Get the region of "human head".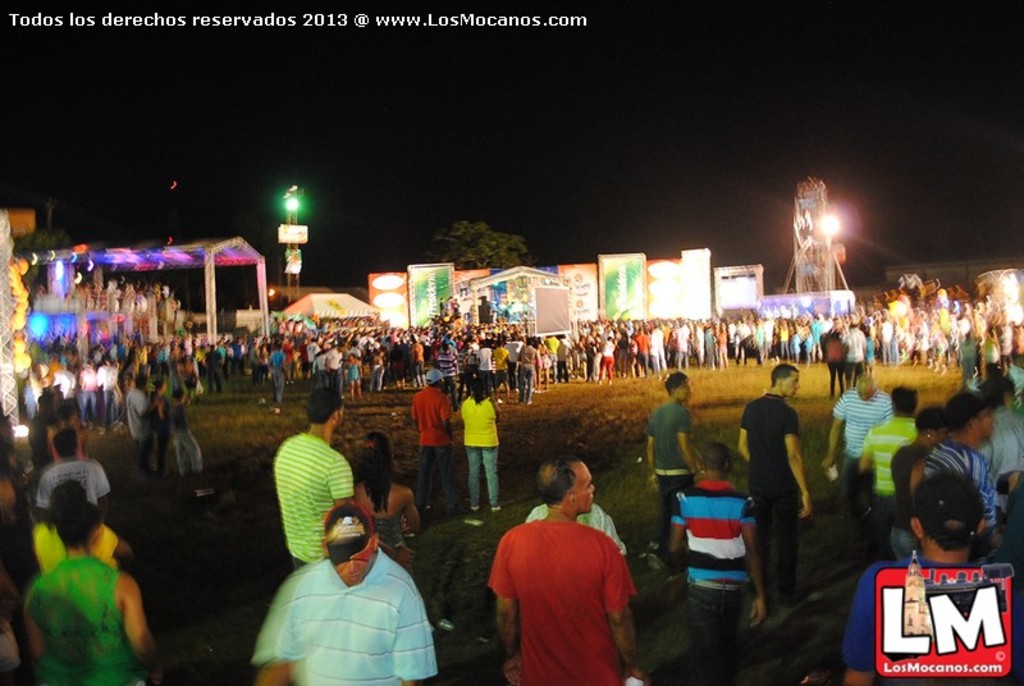
BBox(133, 374, 142, 390).
